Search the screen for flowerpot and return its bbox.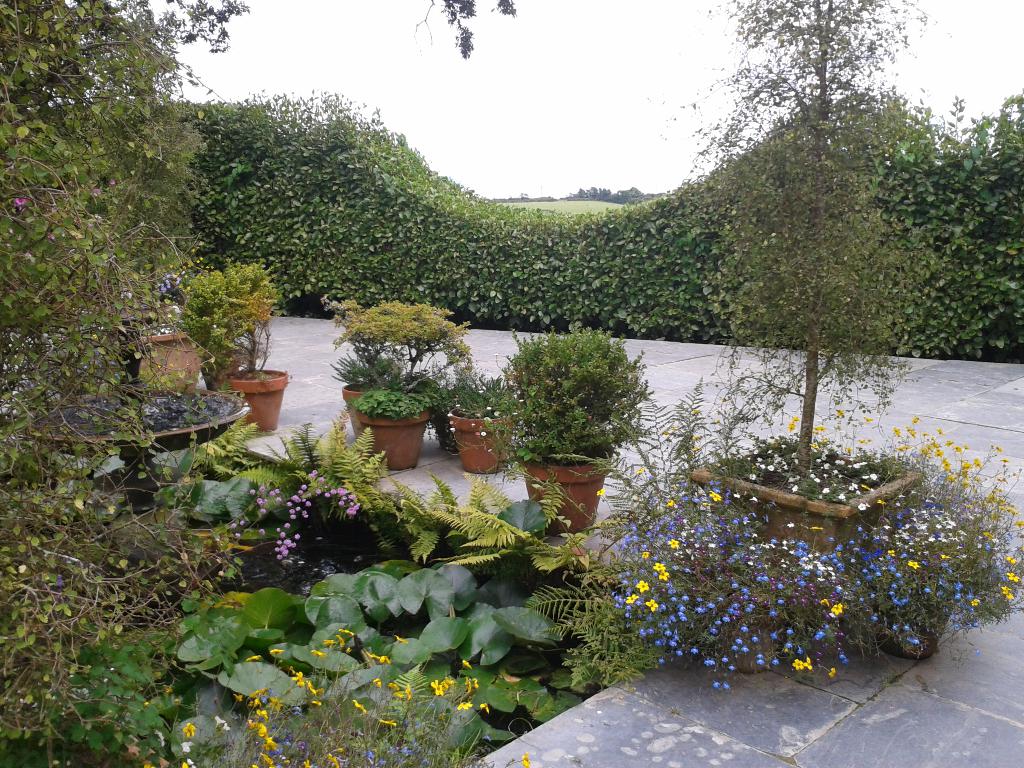
Found: locate(353, 405, 438, 470).
